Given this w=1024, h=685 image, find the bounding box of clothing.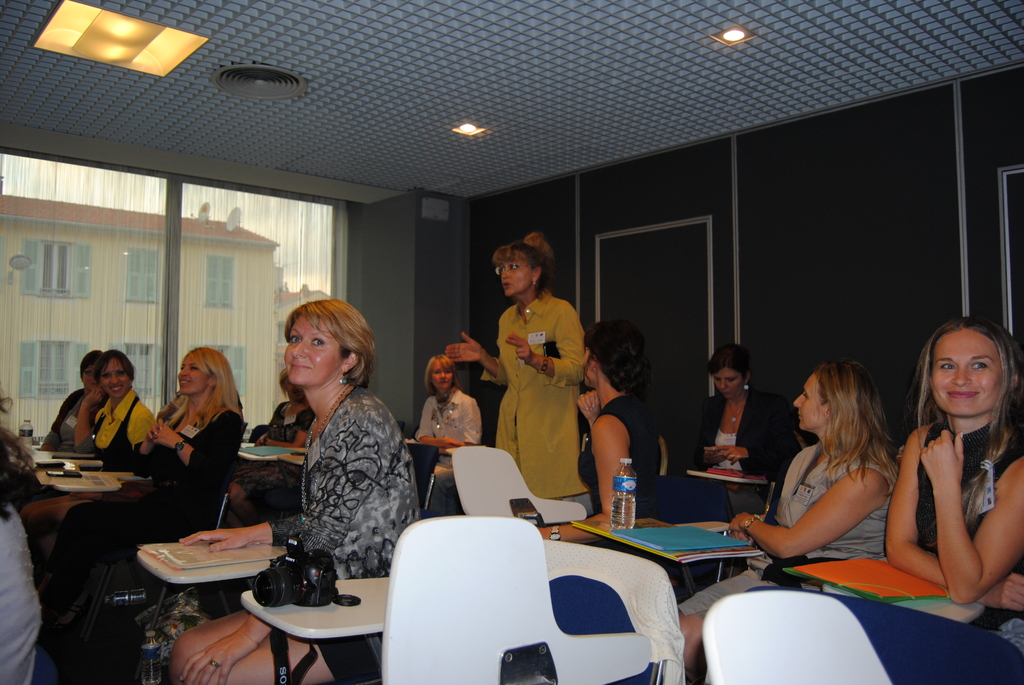
(915, 414, 1023, 558).
